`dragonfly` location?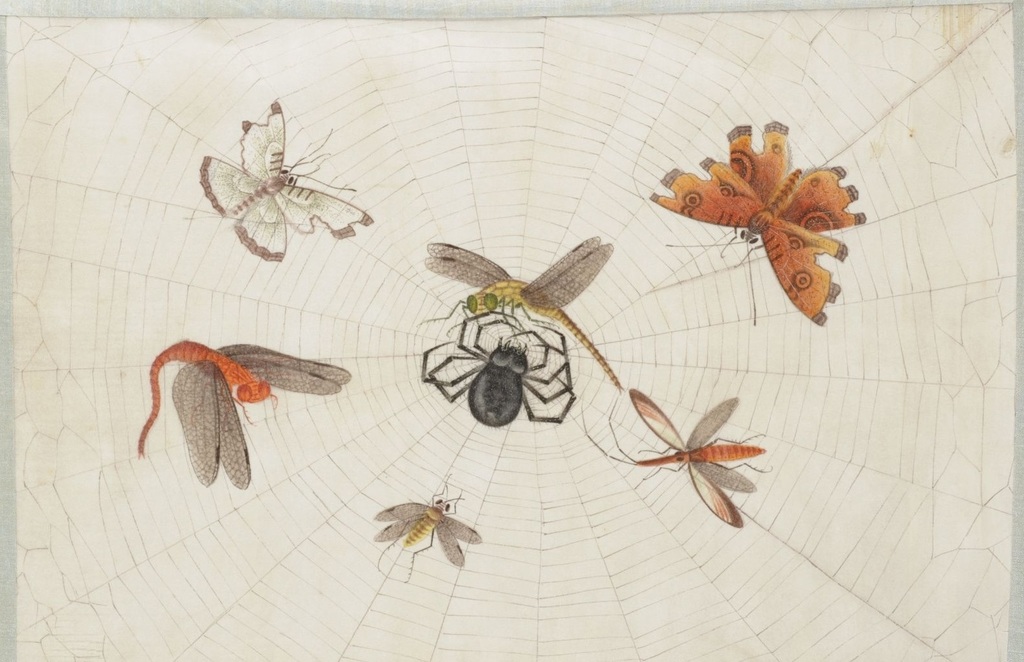
Rect(373, 475, 484, 583)
